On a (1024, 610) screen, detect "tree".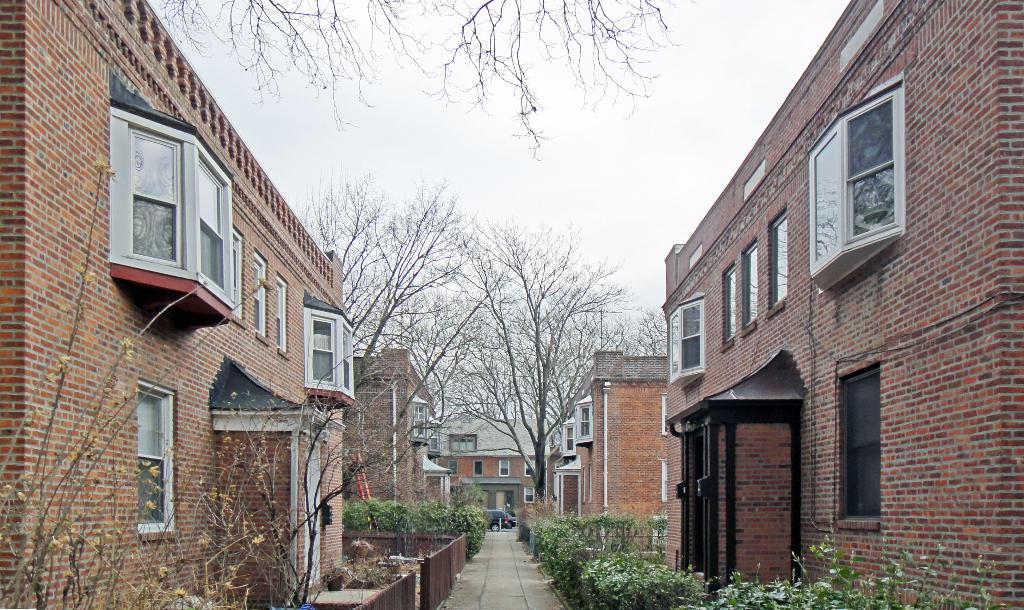
157, 0, 698, 163.
